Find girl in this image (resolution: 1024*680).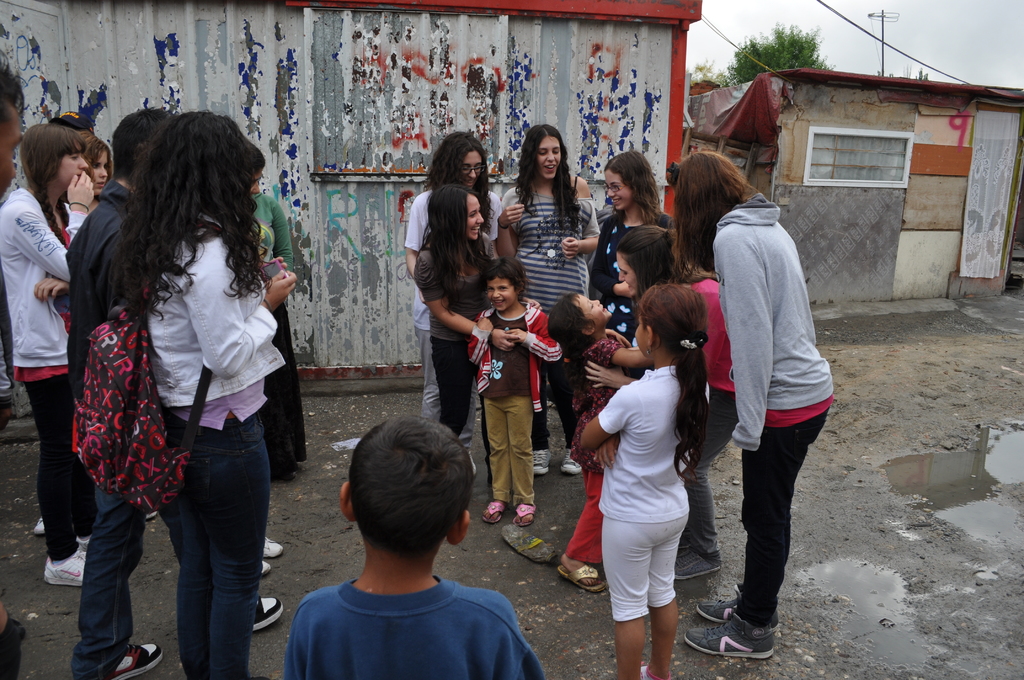
rect(87, 102, 292, 677).
